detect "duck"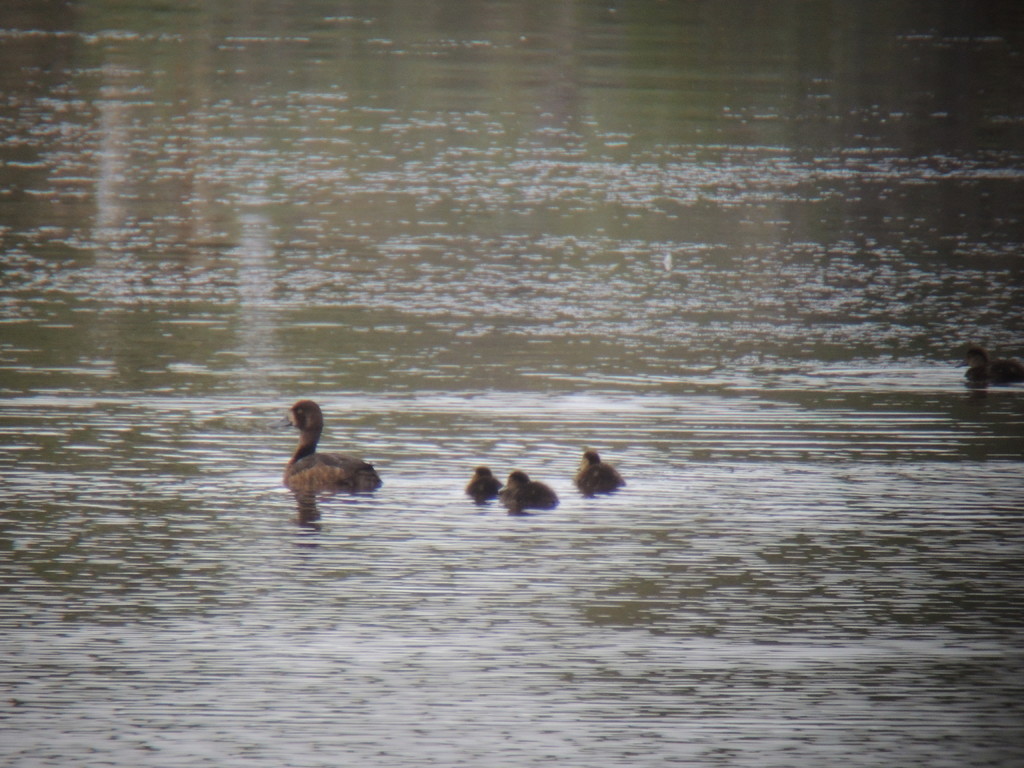
(x1=501, y1=472, x2=564, y2=505)
